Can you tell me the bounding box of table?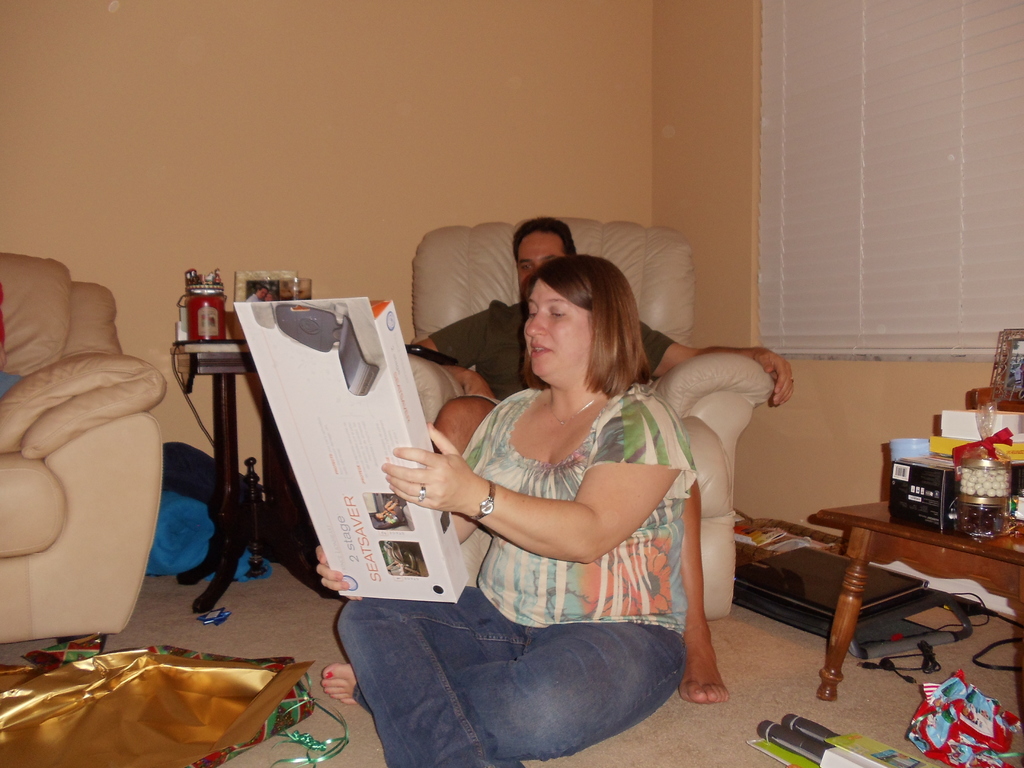
173:349:333:615.
